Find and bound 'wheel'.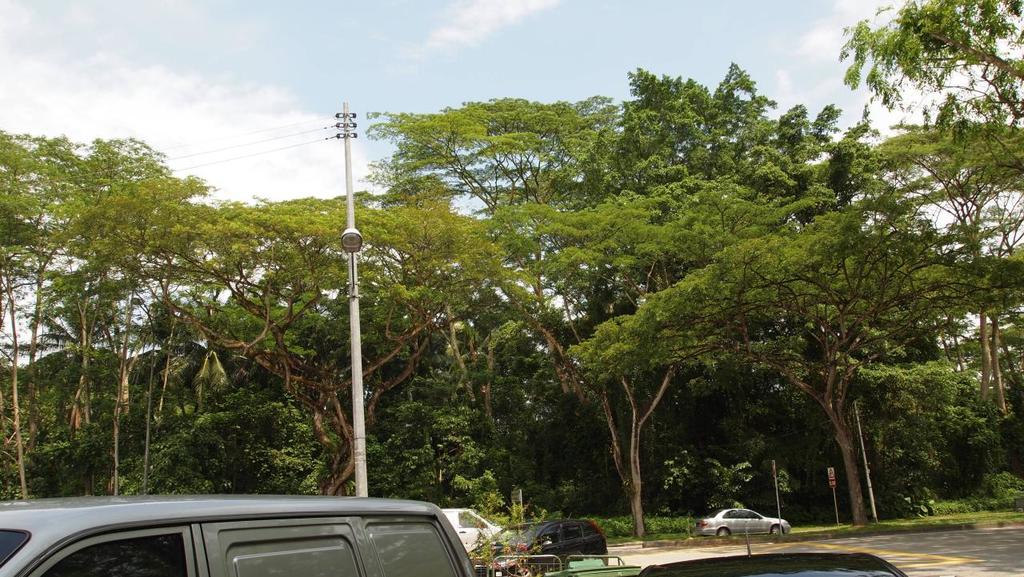
Bound: bbox=(716, 525, 729, 536).
